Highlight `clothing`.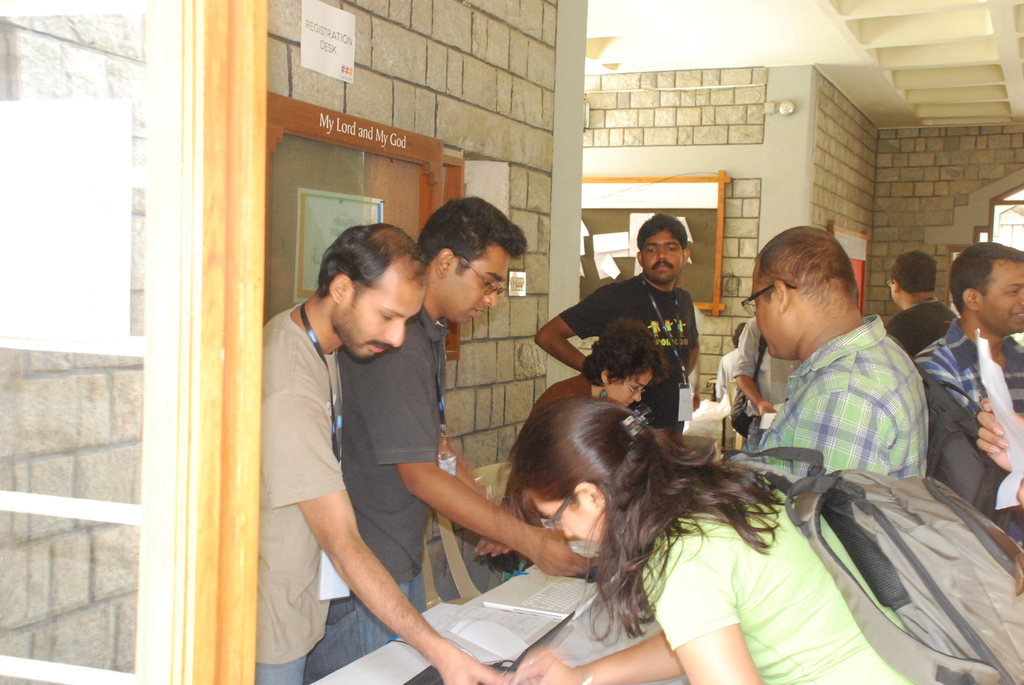
Highlighted region: Rect(307, 302, 445, 684).
